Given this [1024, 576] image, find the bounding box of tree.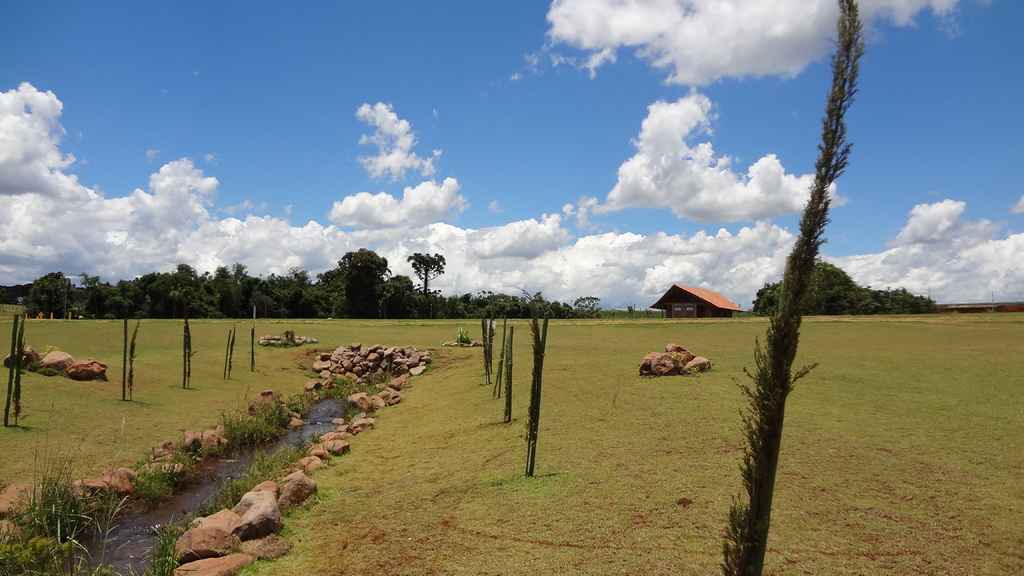
crop(750, 255, 944, 316).
